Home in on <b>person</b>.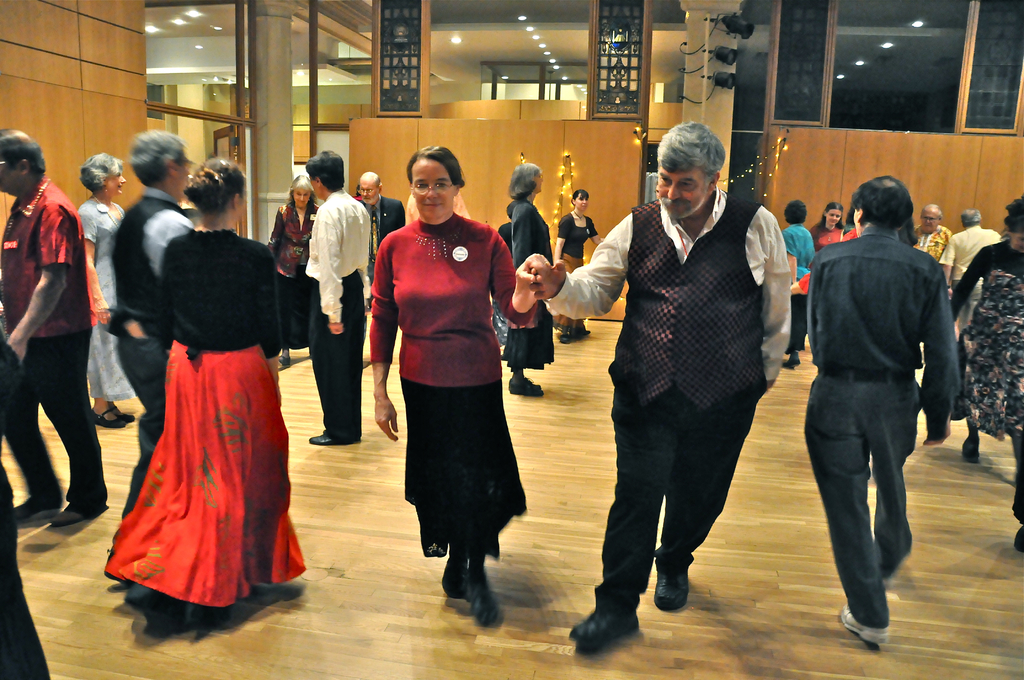
Homed in at 811 201 844 250.
